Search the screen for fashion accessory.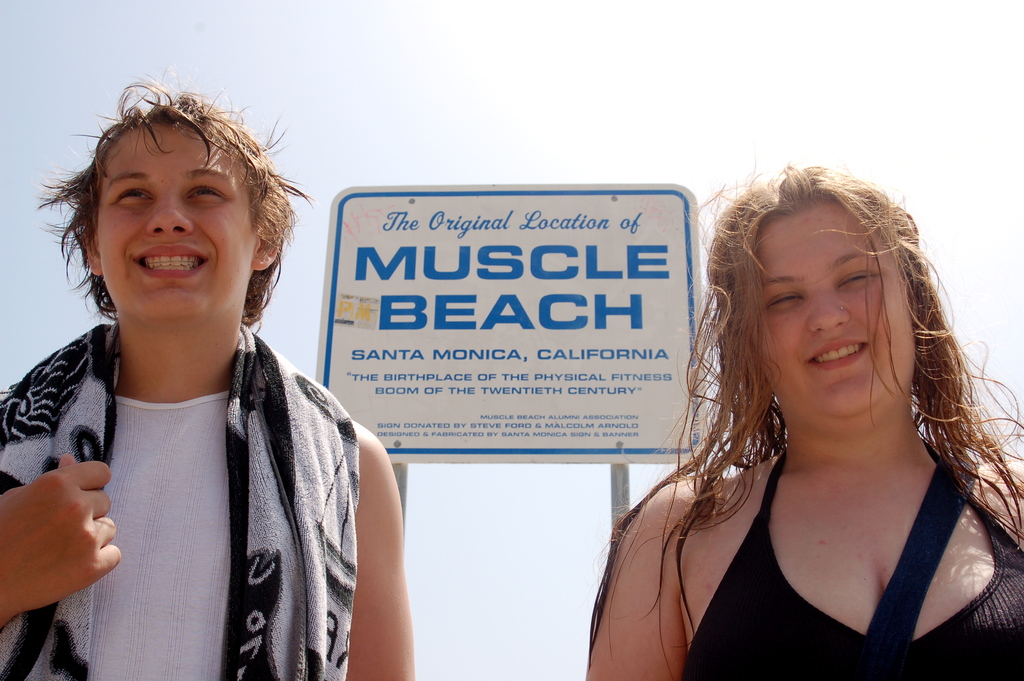
Found at [838, 305, 844, 311].
